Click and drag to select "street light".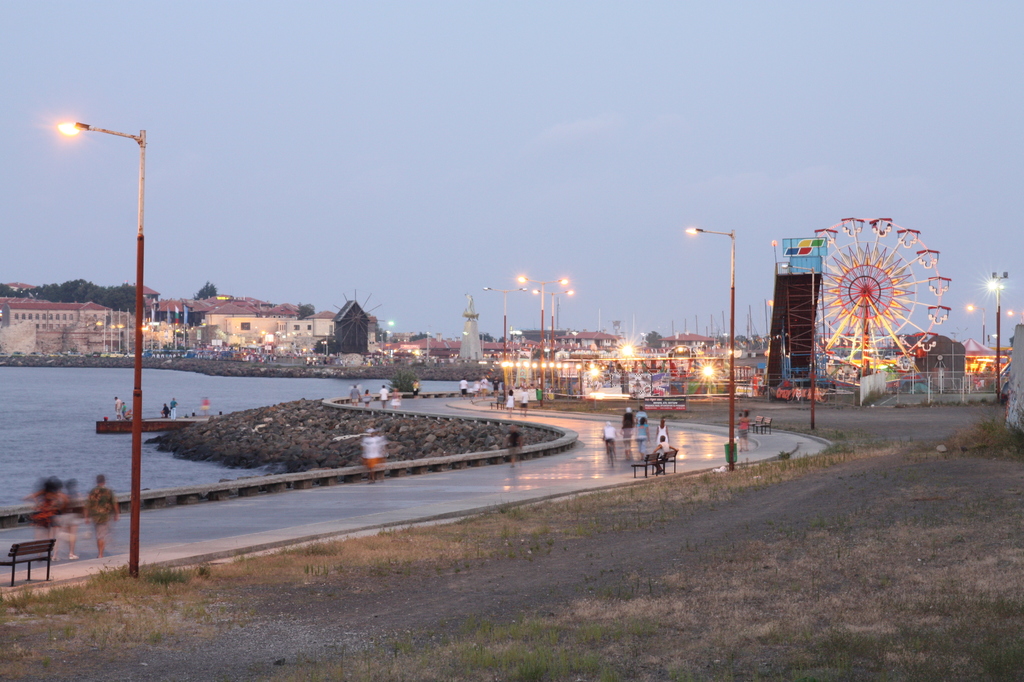
Selection: detection(543, 364, 547, 387).
